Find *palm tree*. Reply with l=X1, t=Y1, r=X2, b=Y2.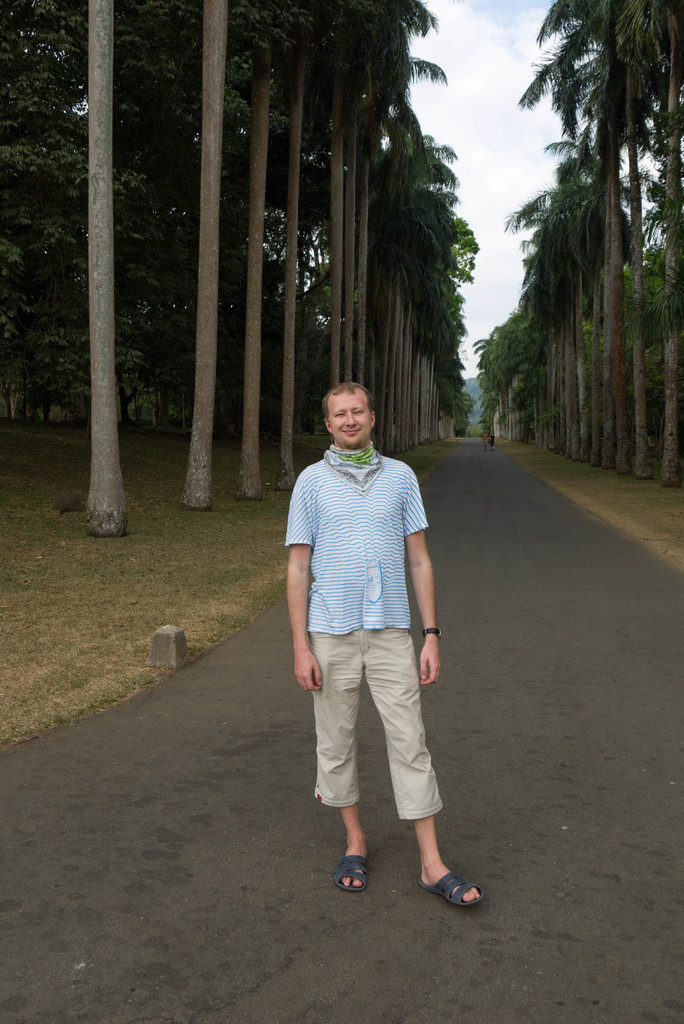
l=184, t=1, r=232, b=508.
